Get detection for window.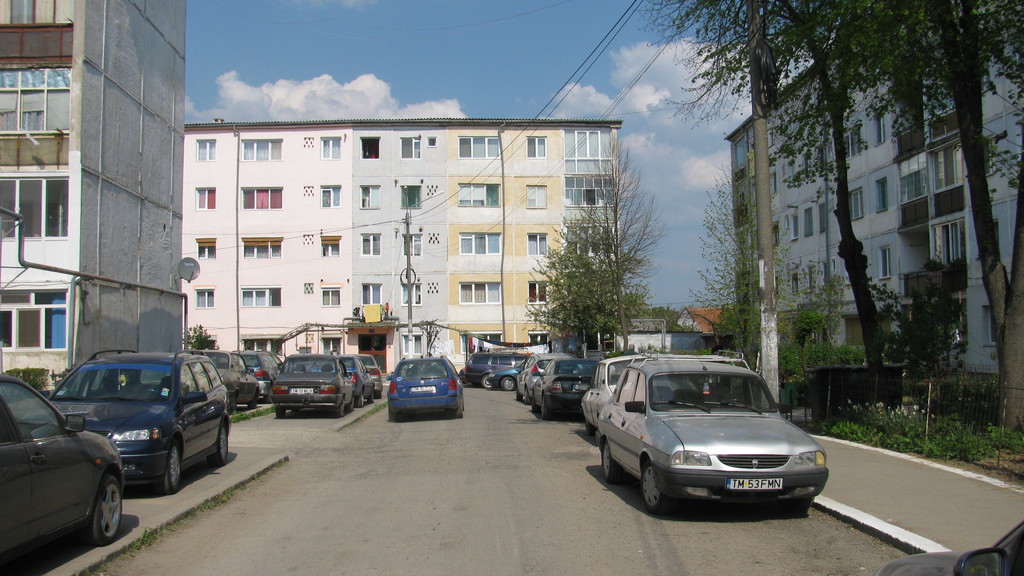
Detection: Rect(525, 182, 548, 209).
